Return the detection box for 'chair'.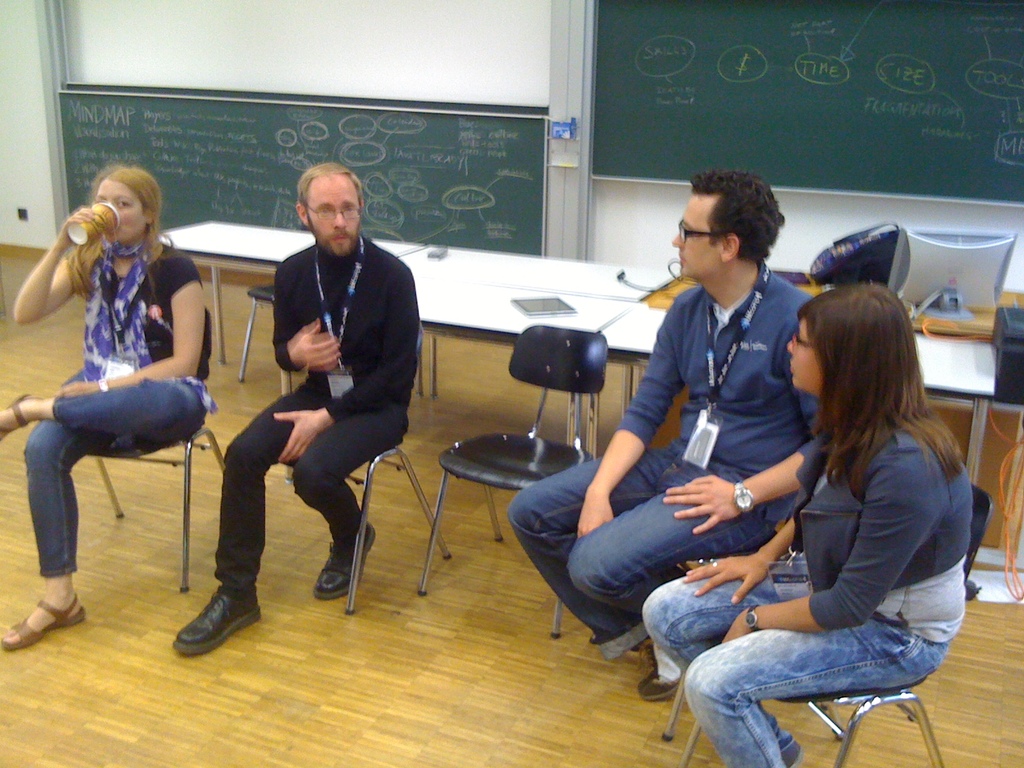
416, 319, 609, 637.
